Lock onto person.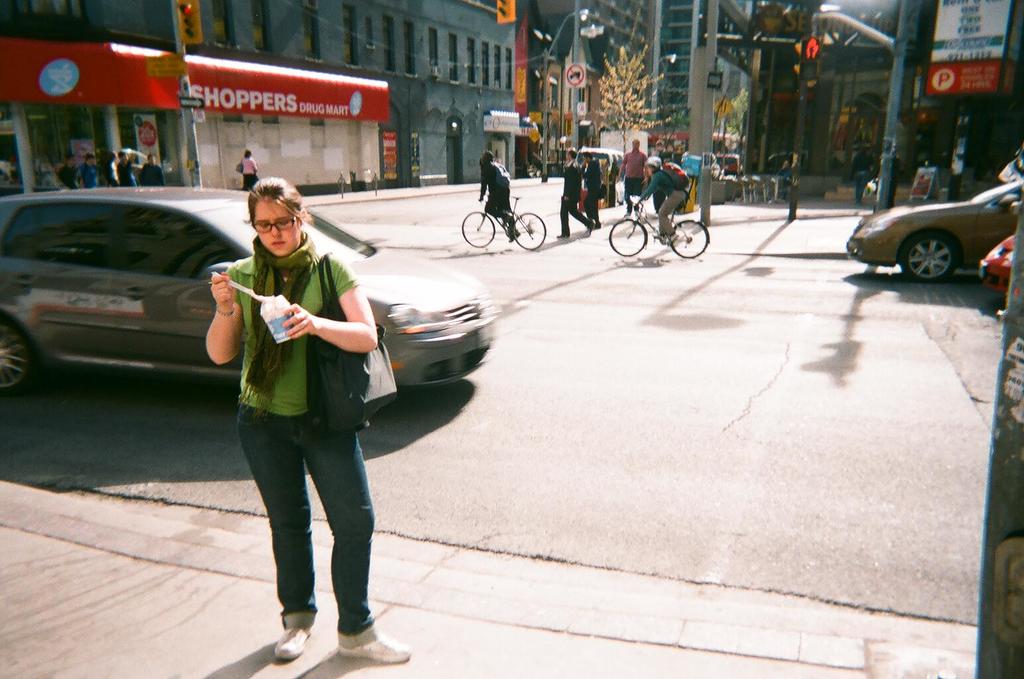
Locked: detection(616, 138, 649, 217).
